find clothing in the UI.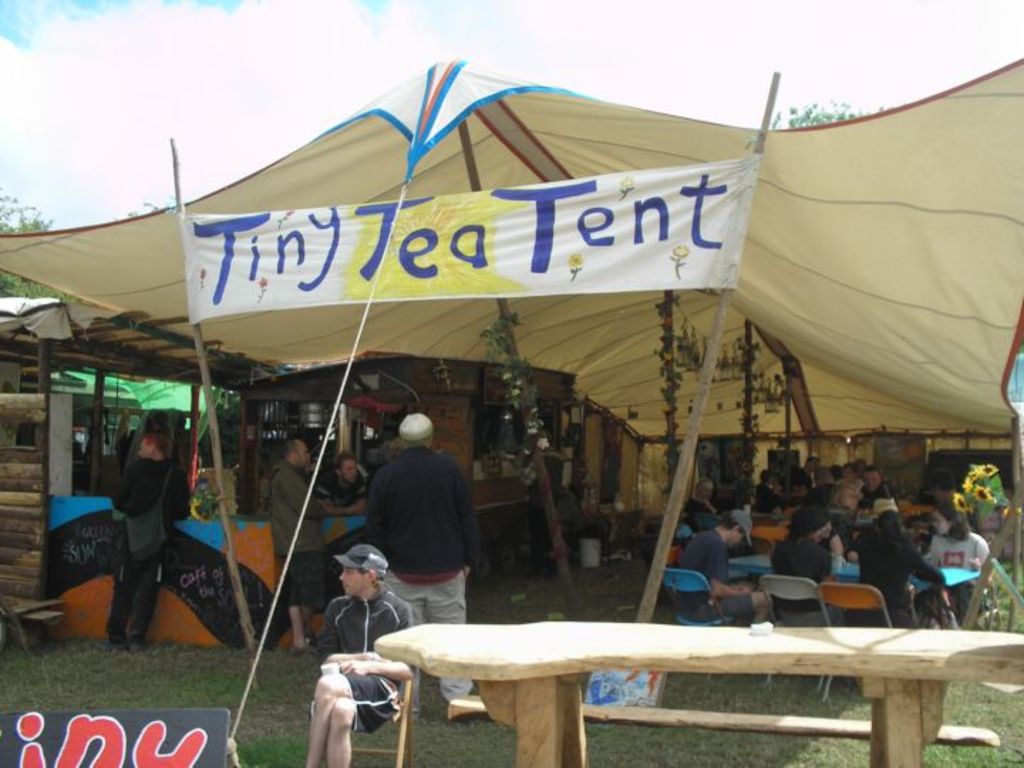
UI element at box=[668, 529, 759, 623].
